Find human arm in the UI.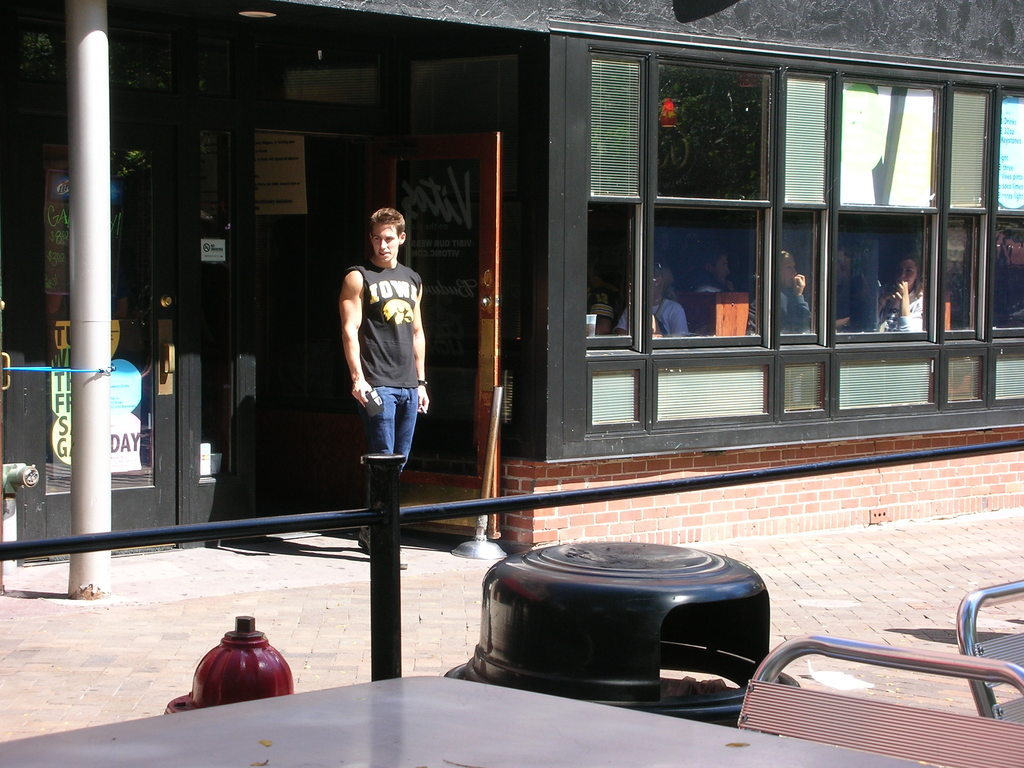
UI element at 792 273 817 328.
